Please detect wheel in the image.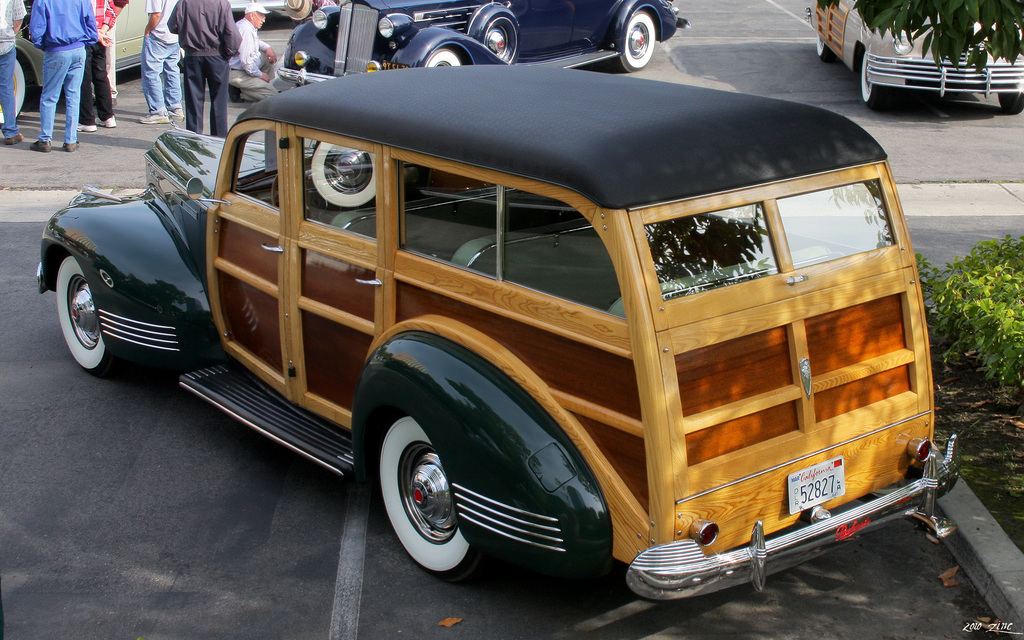
box=[997, 93, 1023, 116].
